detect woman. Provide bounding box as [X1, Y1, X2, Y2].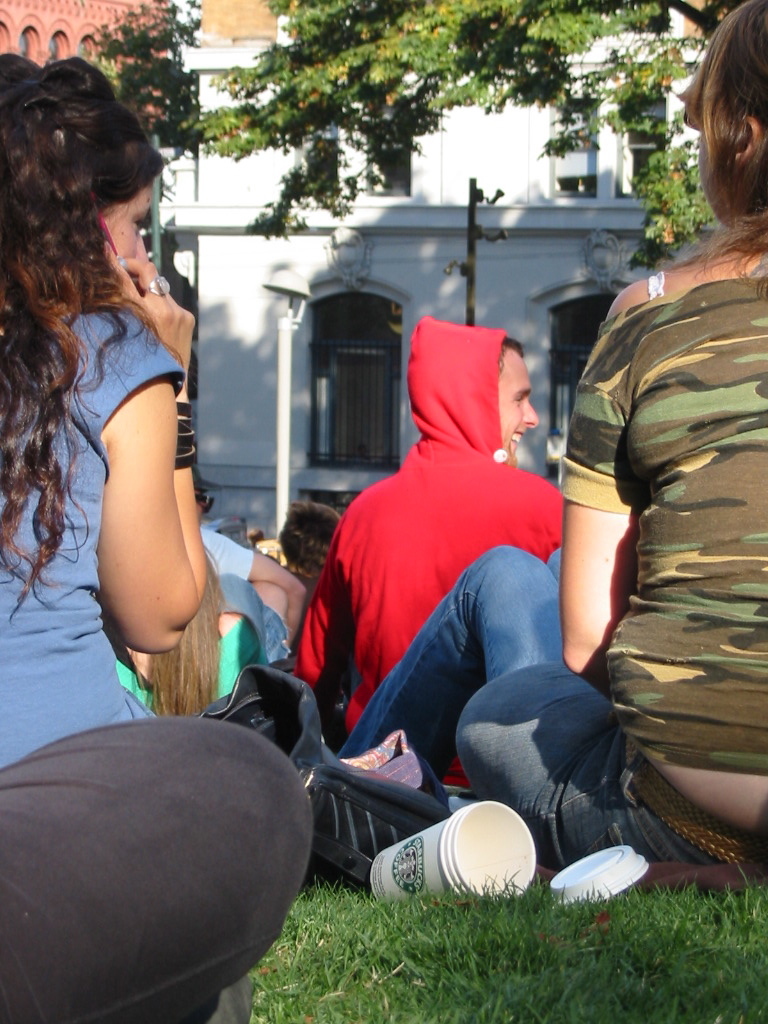
[454, 0, 767, 880].
